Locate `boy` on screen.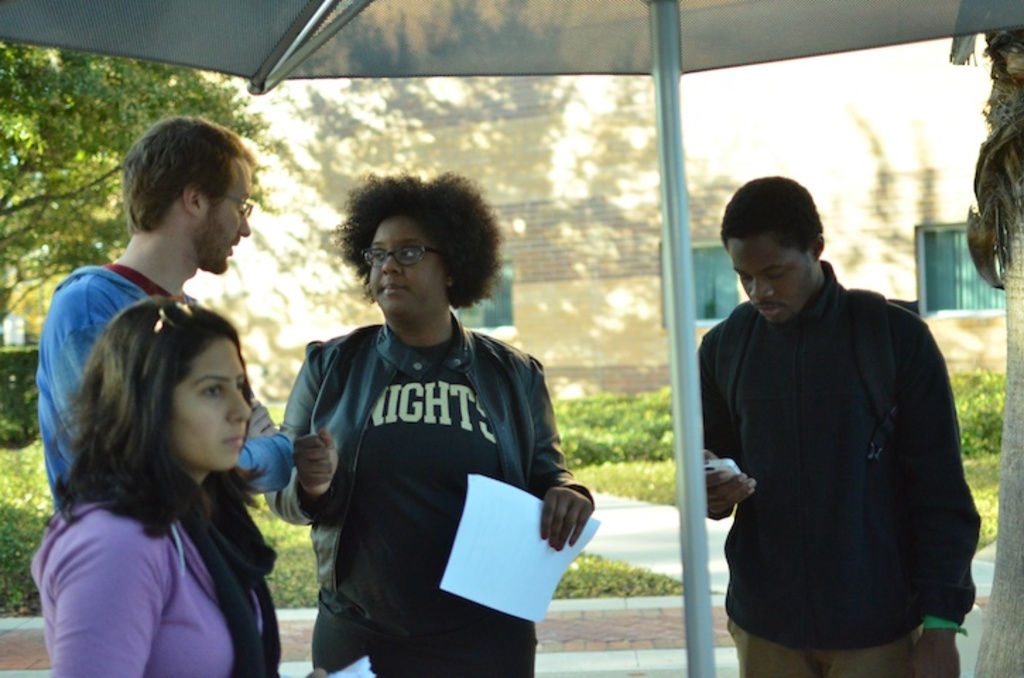
On screen at <region>699, 174, 982, 672</region>.
